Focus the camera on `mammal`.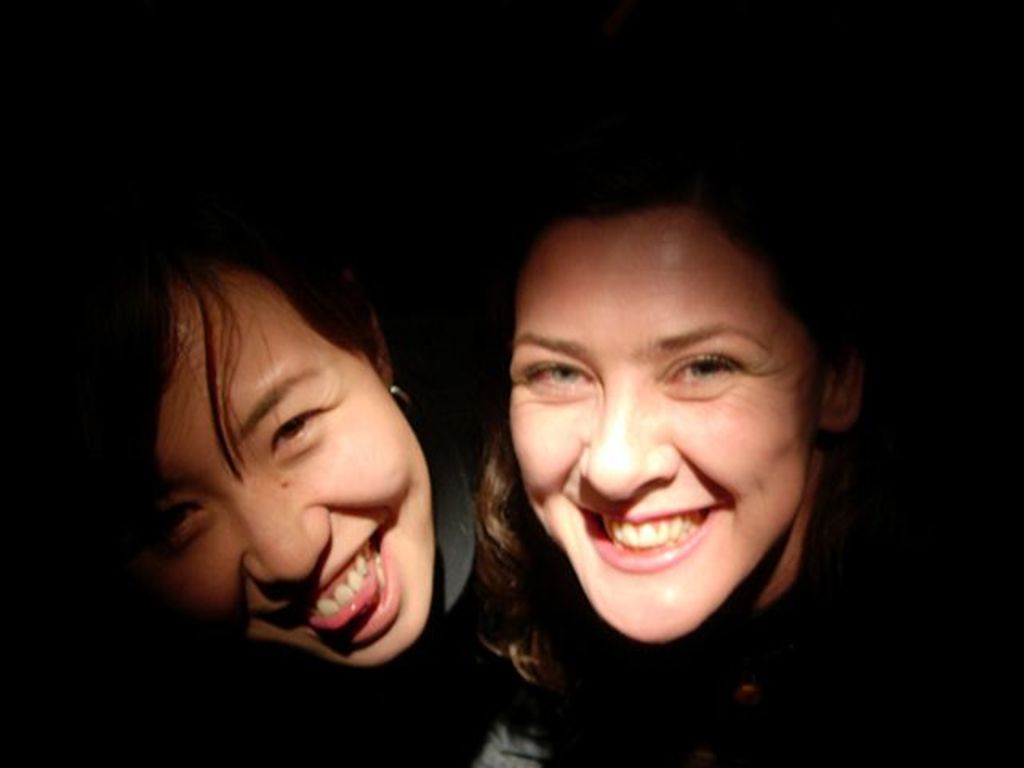
Focus region: [429, 147, 930, 726].
